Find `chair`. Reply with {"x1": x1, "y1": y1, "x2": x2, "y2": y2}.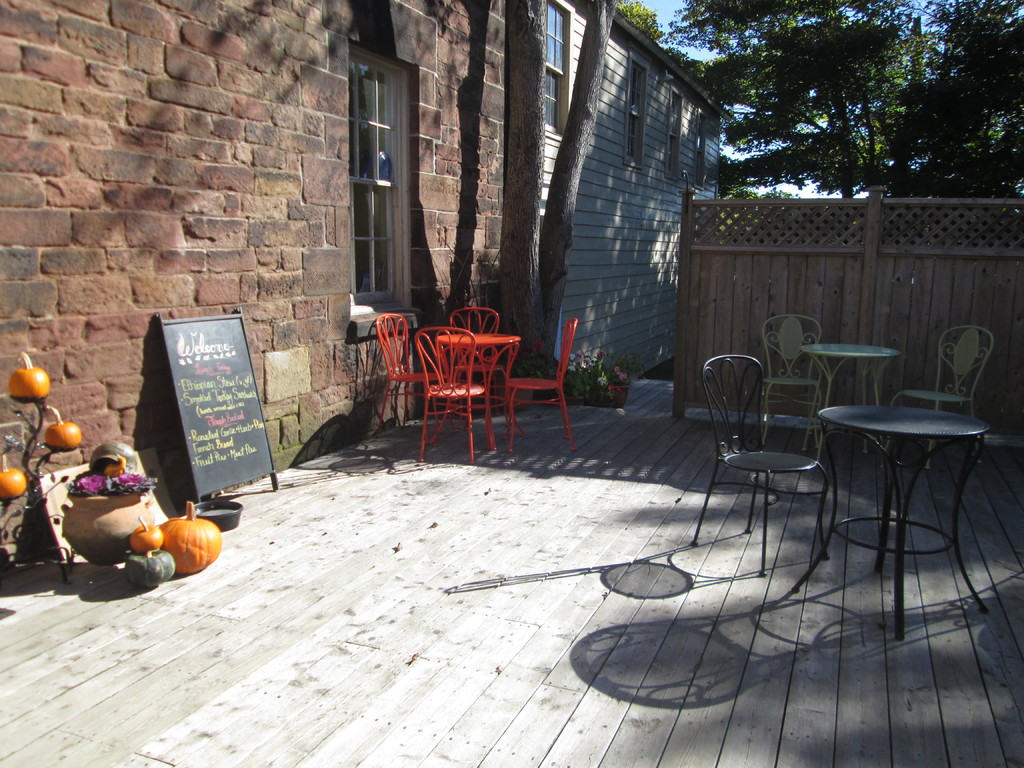
{"x1": 827, "y1": 431, "x2": 991, "y2": 643}.
